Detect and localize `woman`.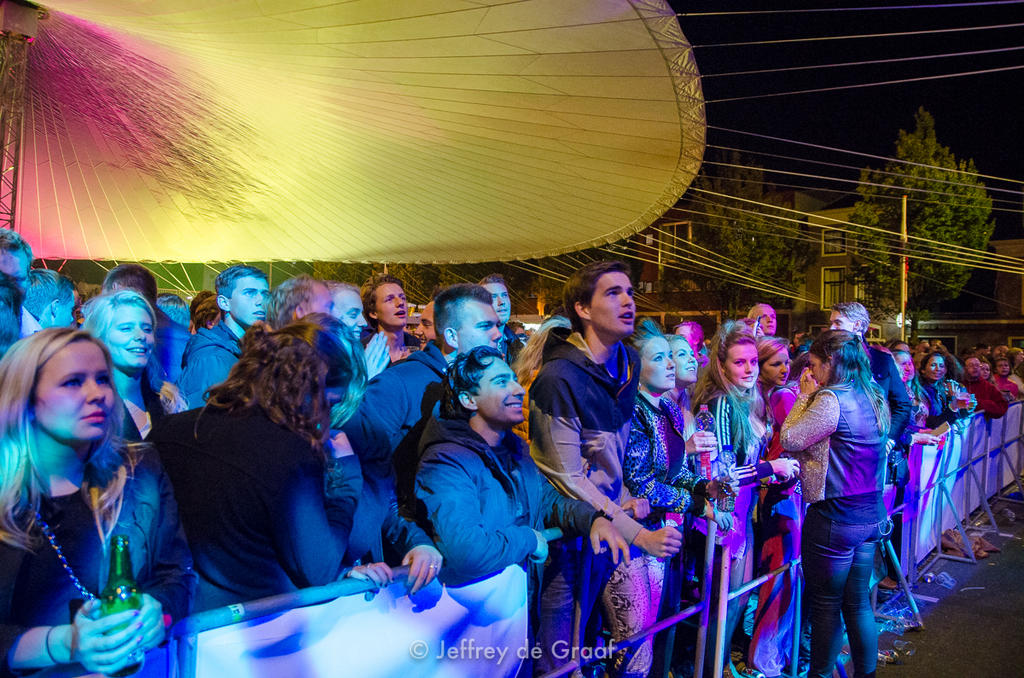
Localized at [651, 329, 725, 677].
